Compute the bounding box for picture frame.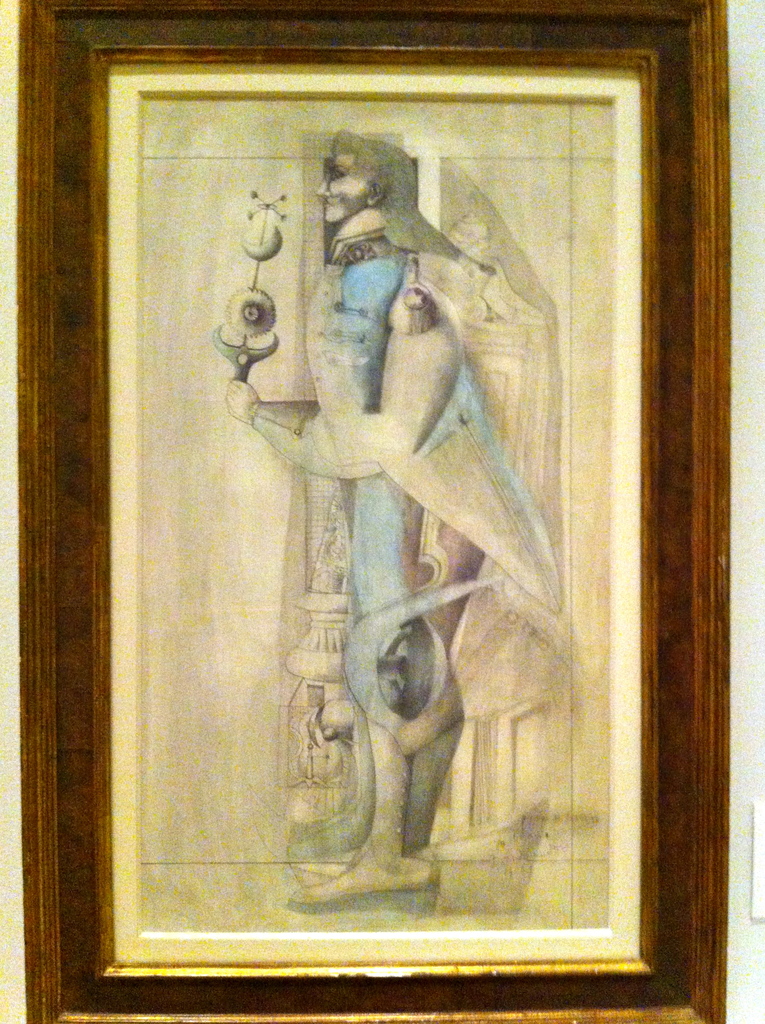
bbox=[19, 0, 733, 1023].
